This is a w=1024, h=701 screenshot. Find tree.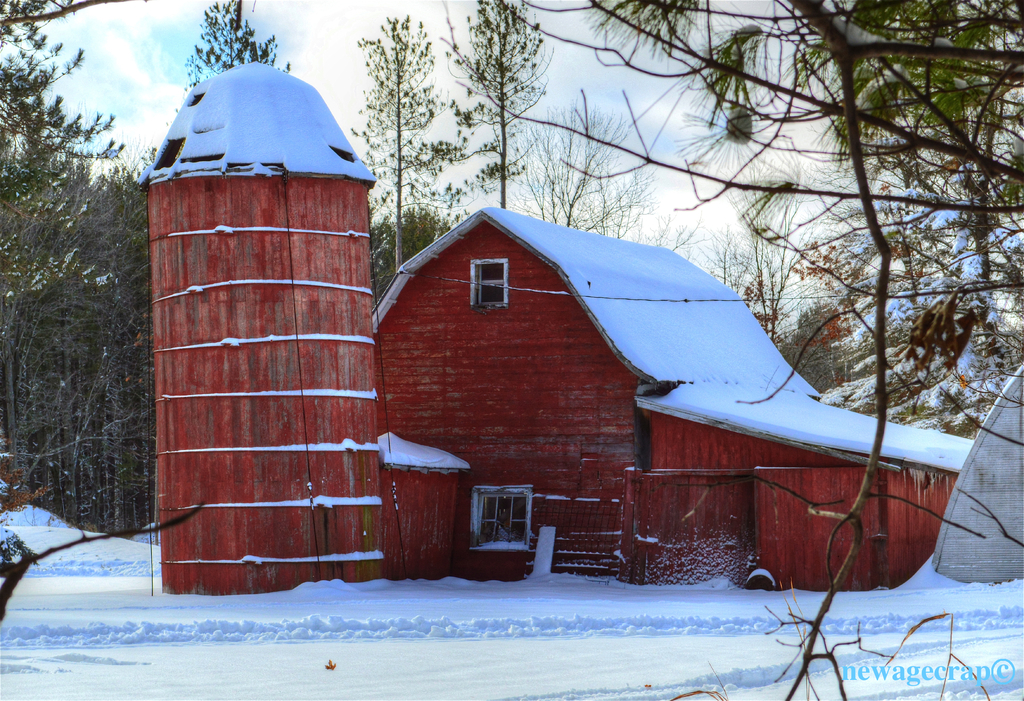
Bounding box: l=712, t=129, r=908, b=383.
